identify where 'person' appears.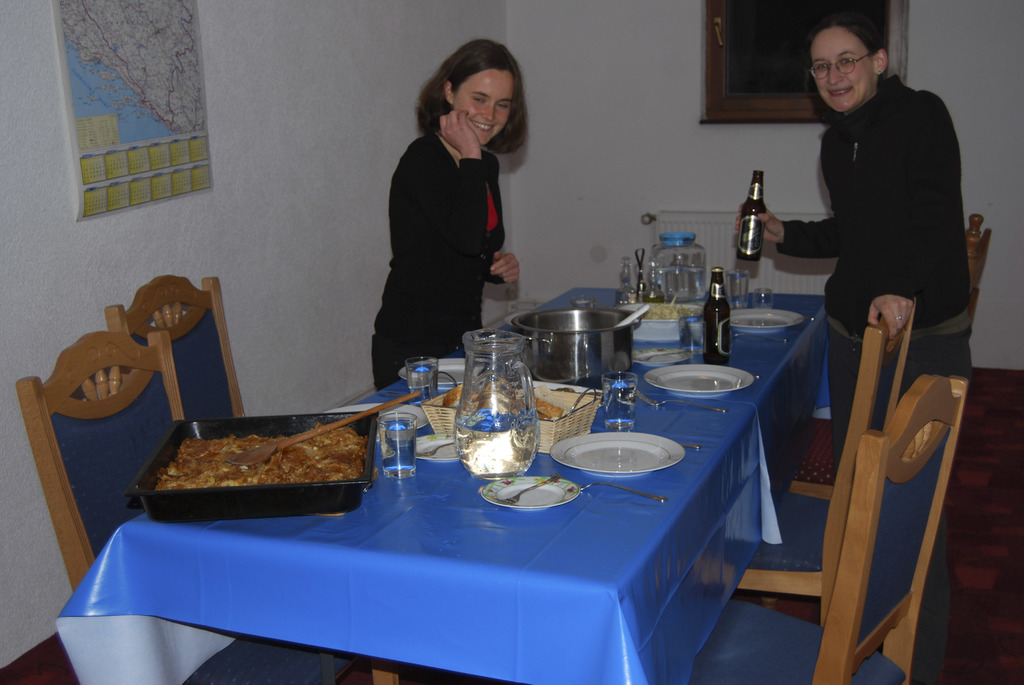
Appears at {"left": 371, "top": 33, "right": 532, "bottom": 397}.
